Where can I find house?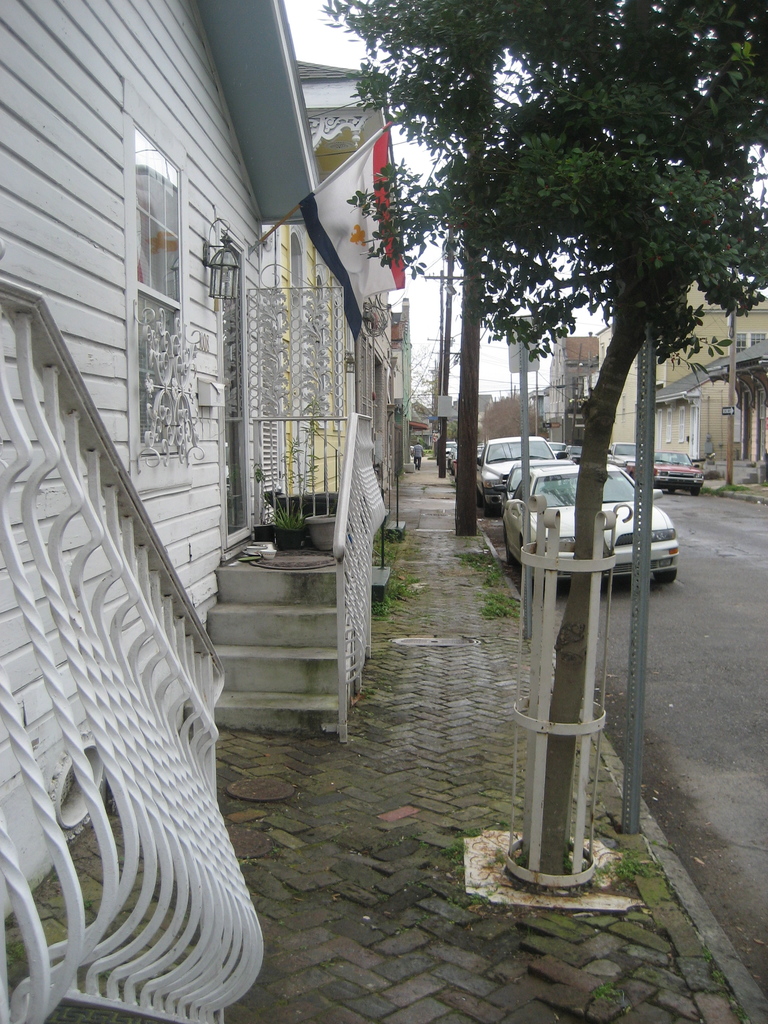
You can find it at (544, 328, 595, 447).
